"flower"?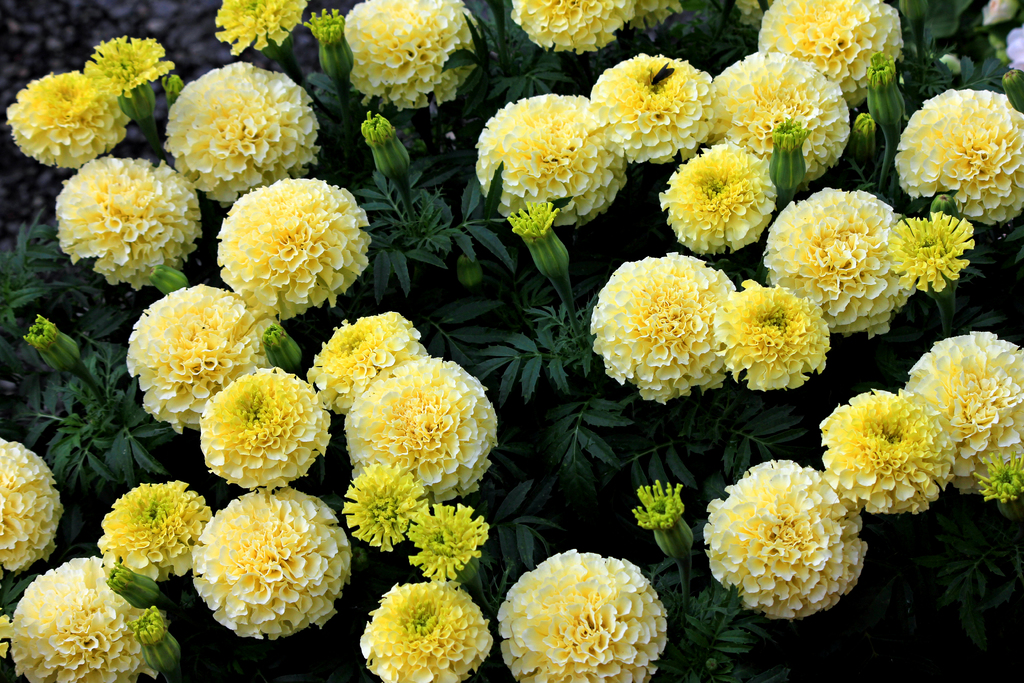
58:151:206:289
